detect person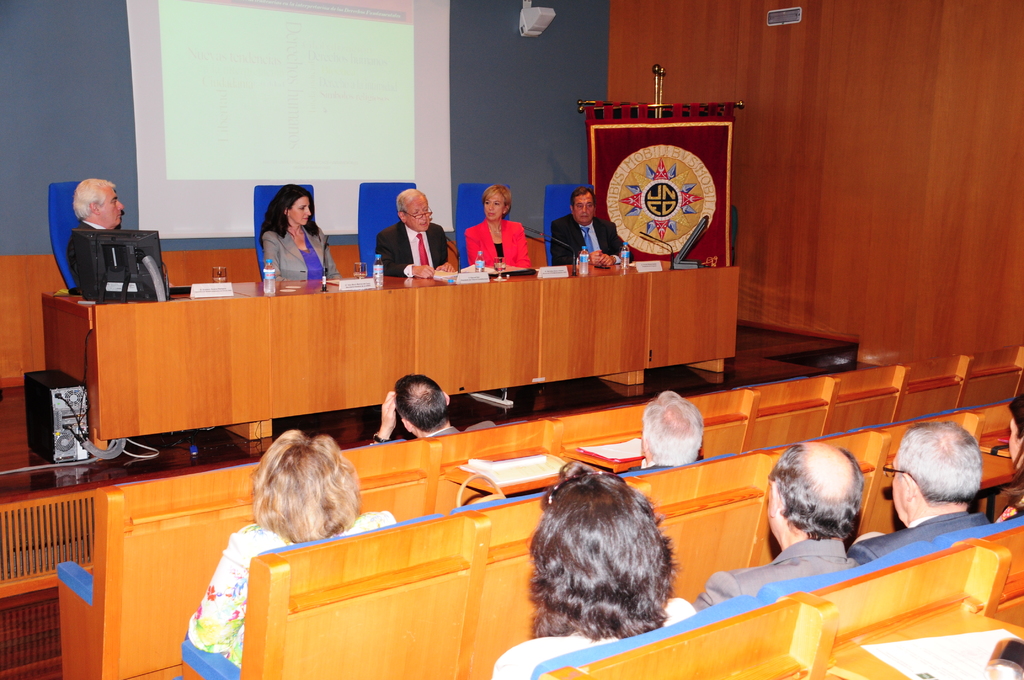
844,420,992,567
